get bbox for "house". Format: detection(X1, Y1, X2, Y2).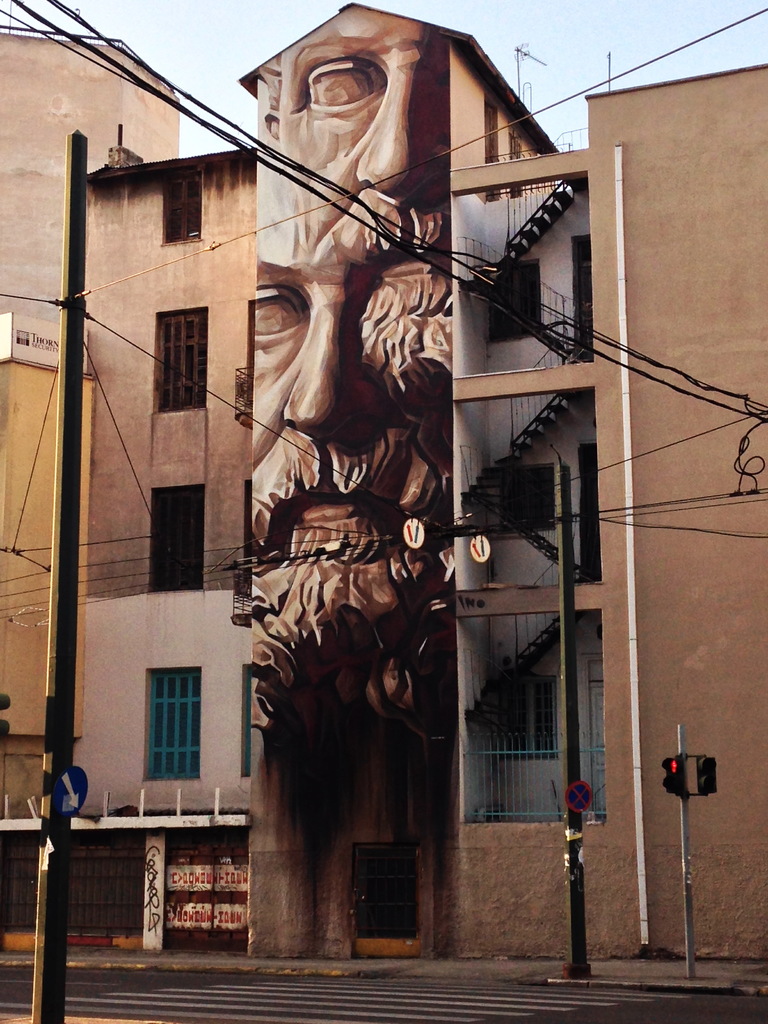
detection(0, 12, 183, 834).
